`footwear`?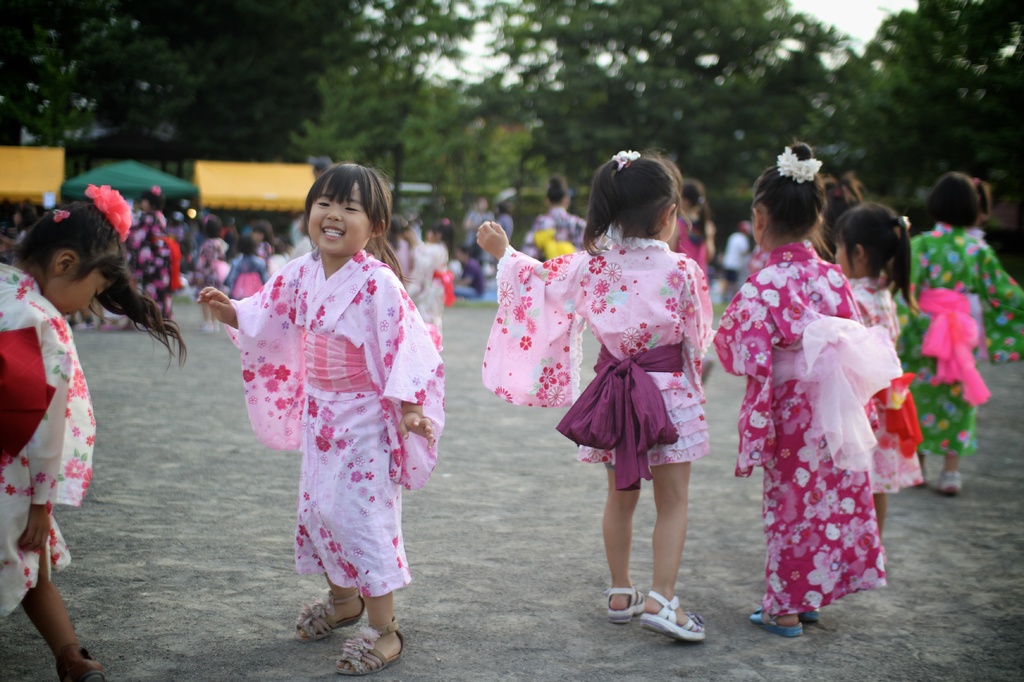
locate(934, 467, 965, 500)
